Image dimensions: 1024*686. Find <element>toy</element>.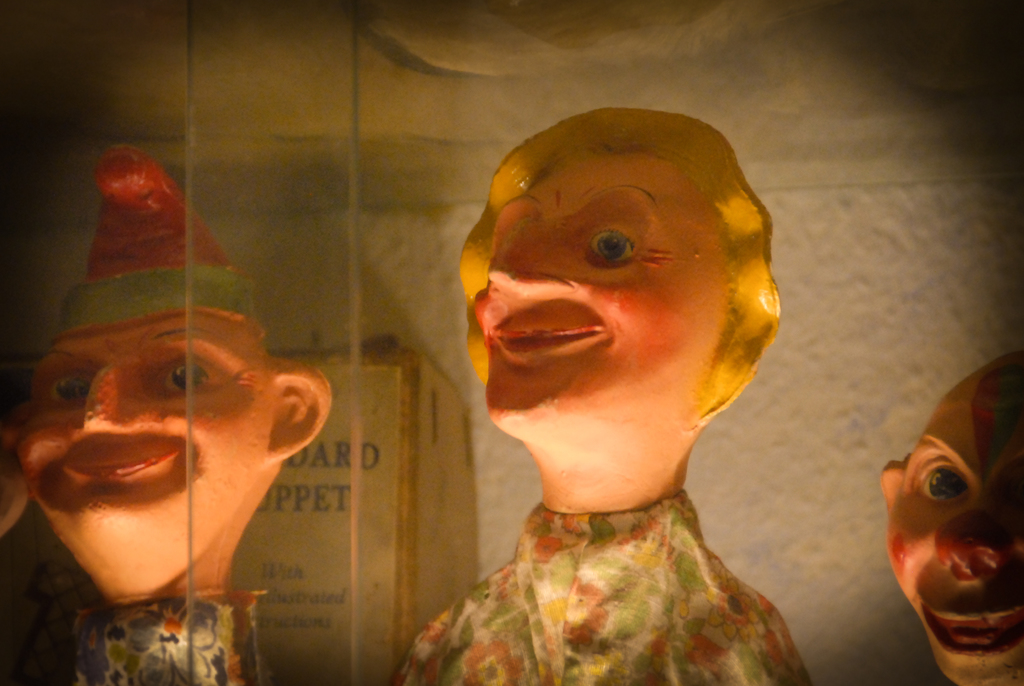
[854,354,1023,685].
